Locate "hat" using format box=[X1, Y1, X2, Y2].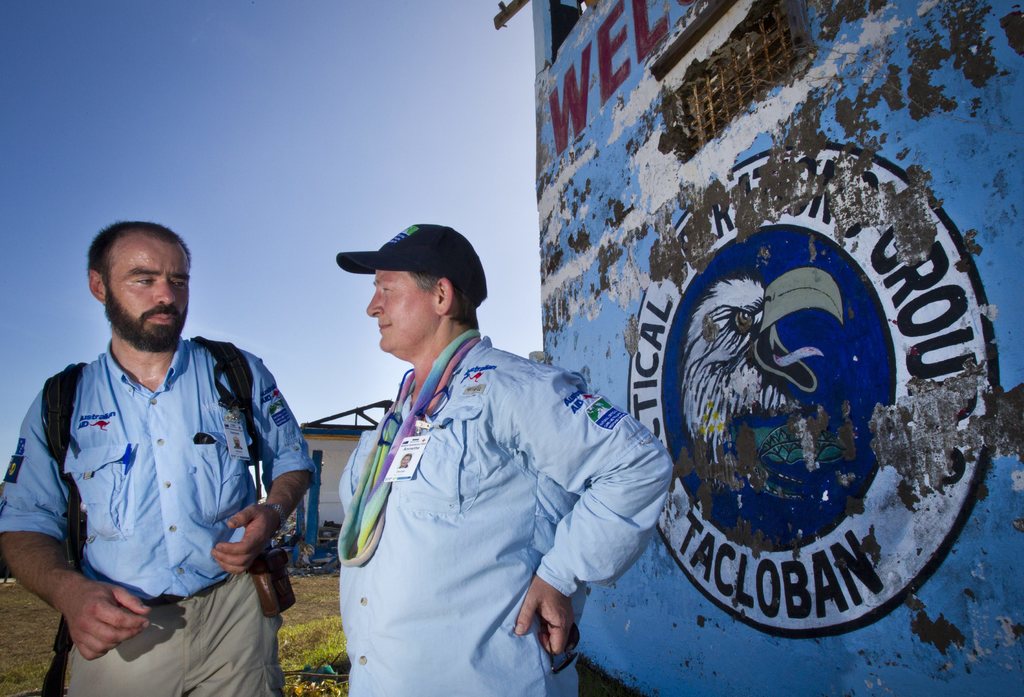
box=[334, 224, 486, 306].
